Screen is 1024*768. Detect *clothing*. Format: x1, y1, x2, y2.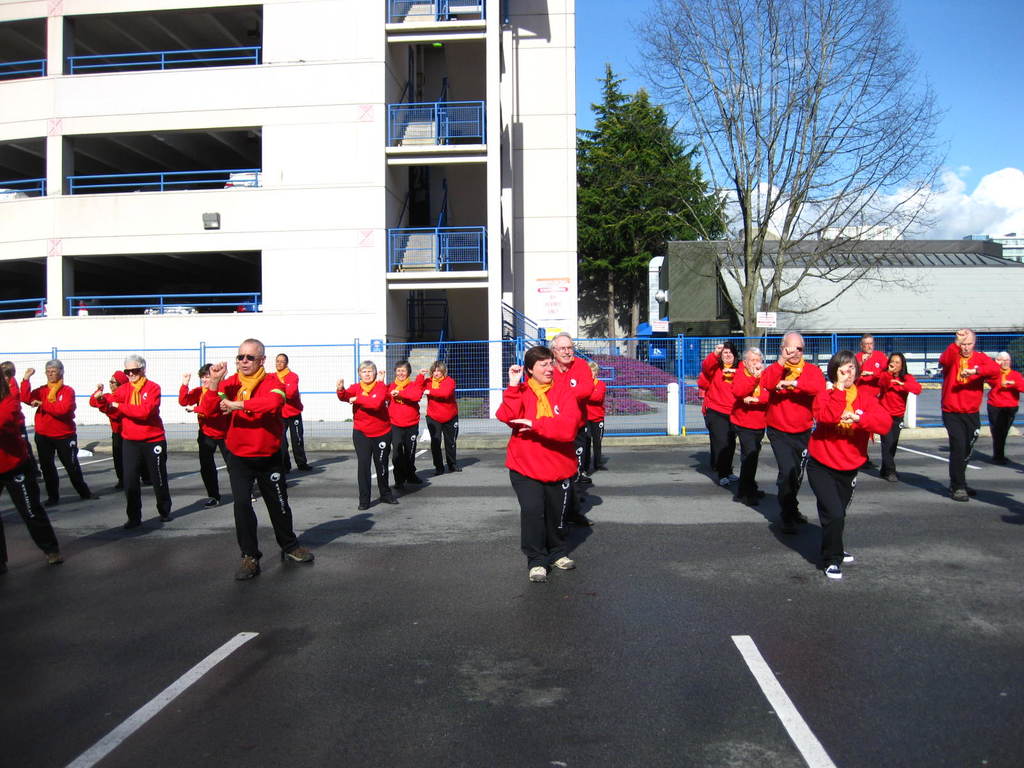
721, 355, 767, 488.
